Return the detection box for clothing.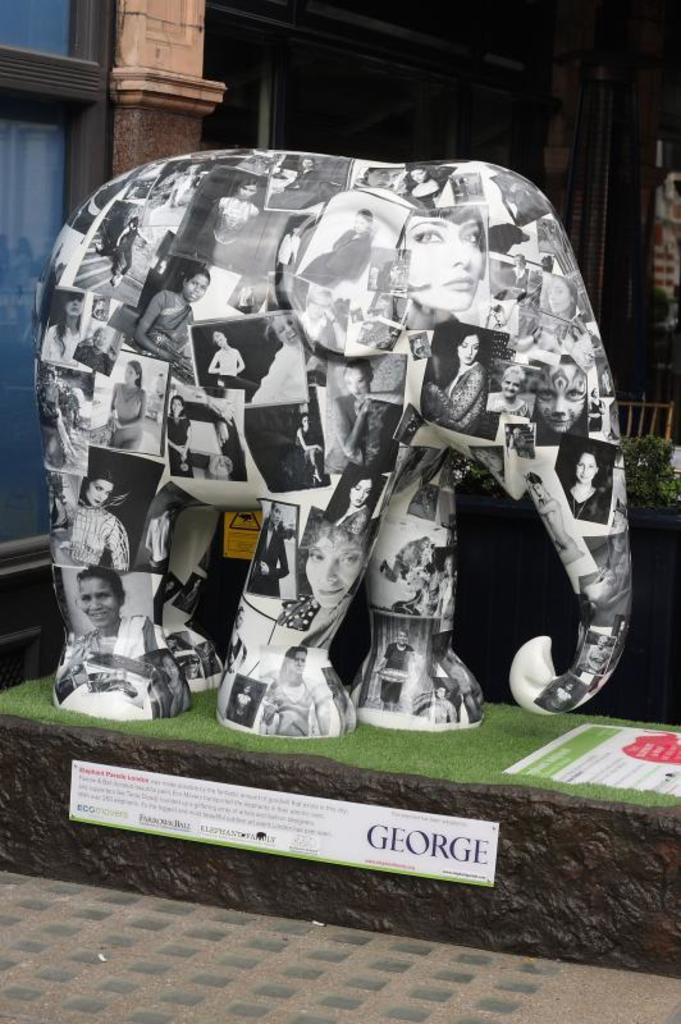
l=259, t=672, r=330, b=735.
